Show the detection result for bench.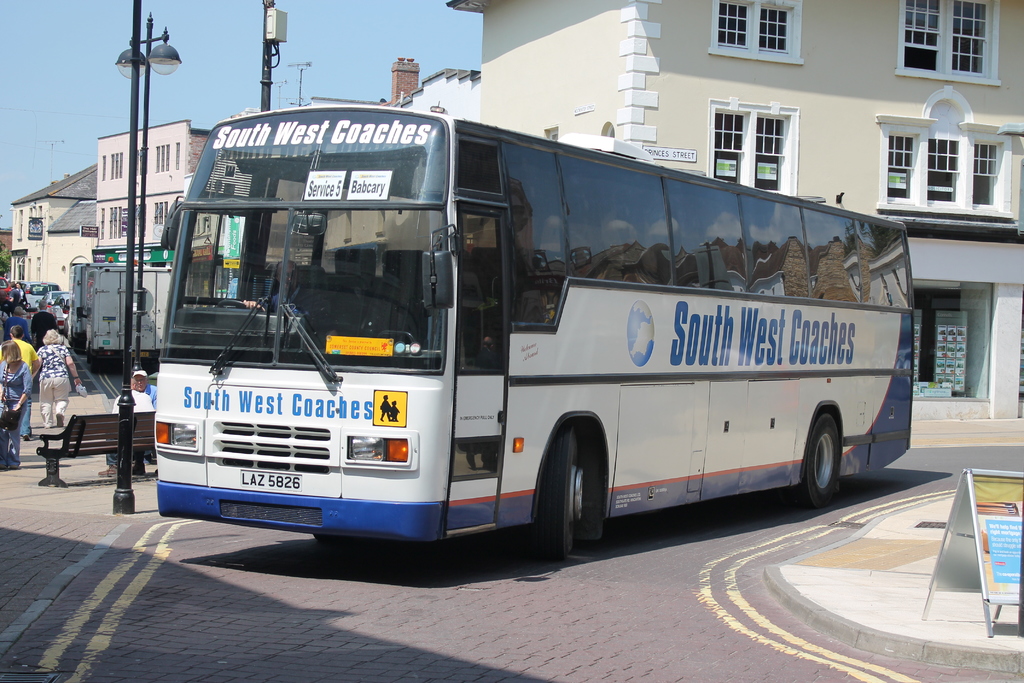
(left=16, top=356, right=136, bottom=511).
